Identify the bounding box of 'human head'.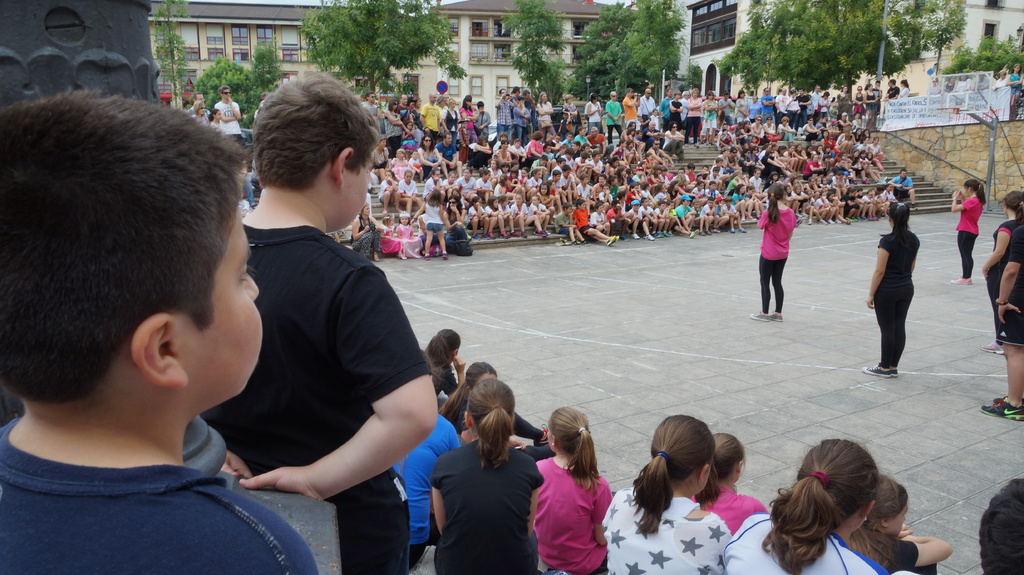
1001, 190, 1023, 217.
